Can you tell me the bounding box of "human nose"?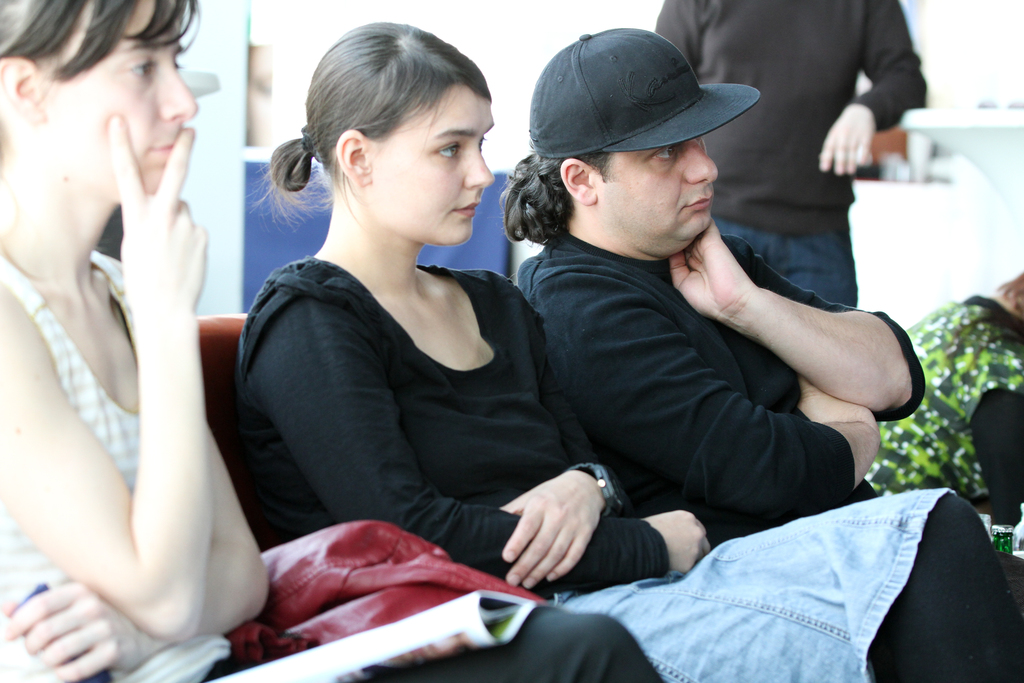
locate(159, 57, 202, 127).
